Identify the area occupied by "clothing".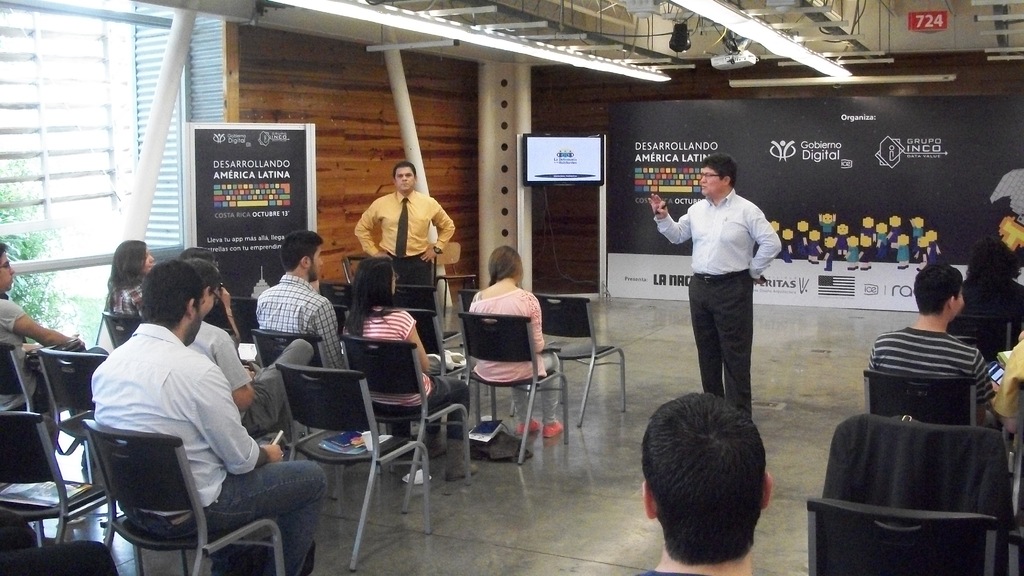
Area: [x1=253, y1=272, x2=342, y2=372].
